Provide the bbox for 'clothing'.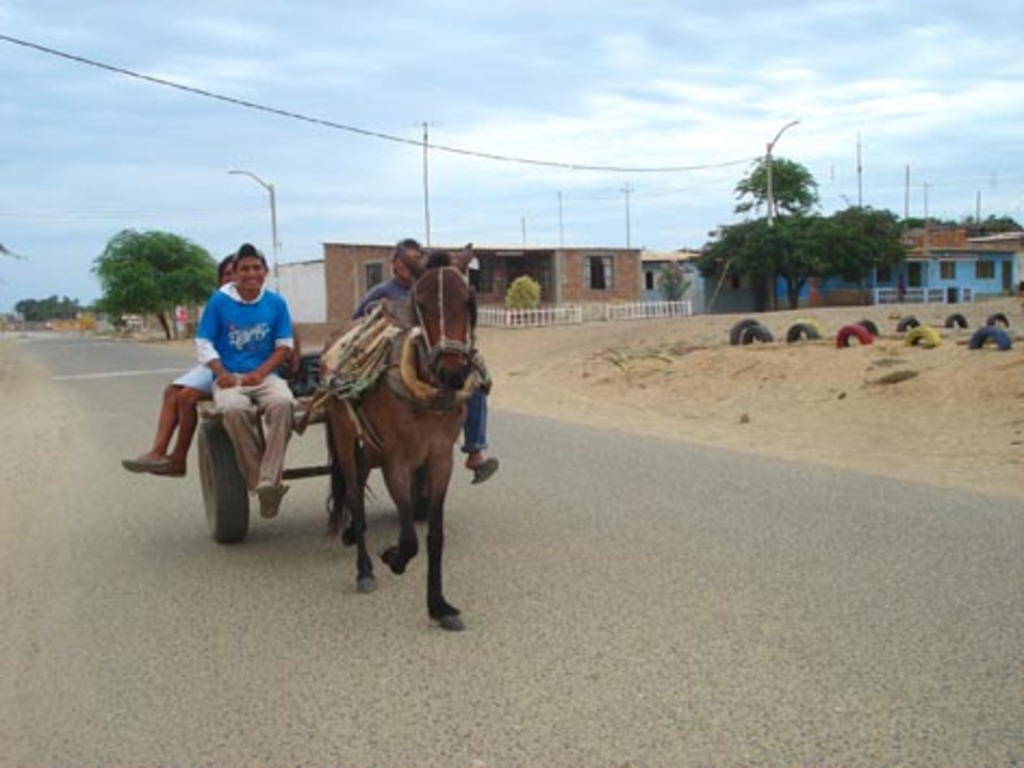
Rect(197, 282, 299, 486).
